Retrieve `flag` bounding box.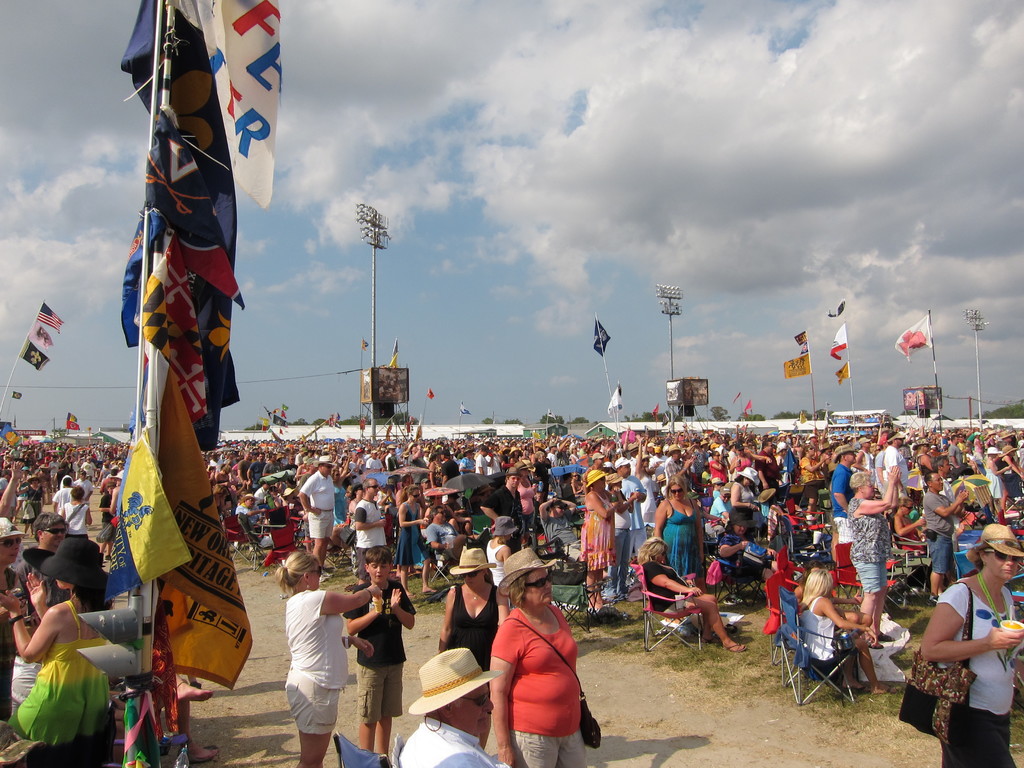
Bounding box: (30, 322, 61, 344).
